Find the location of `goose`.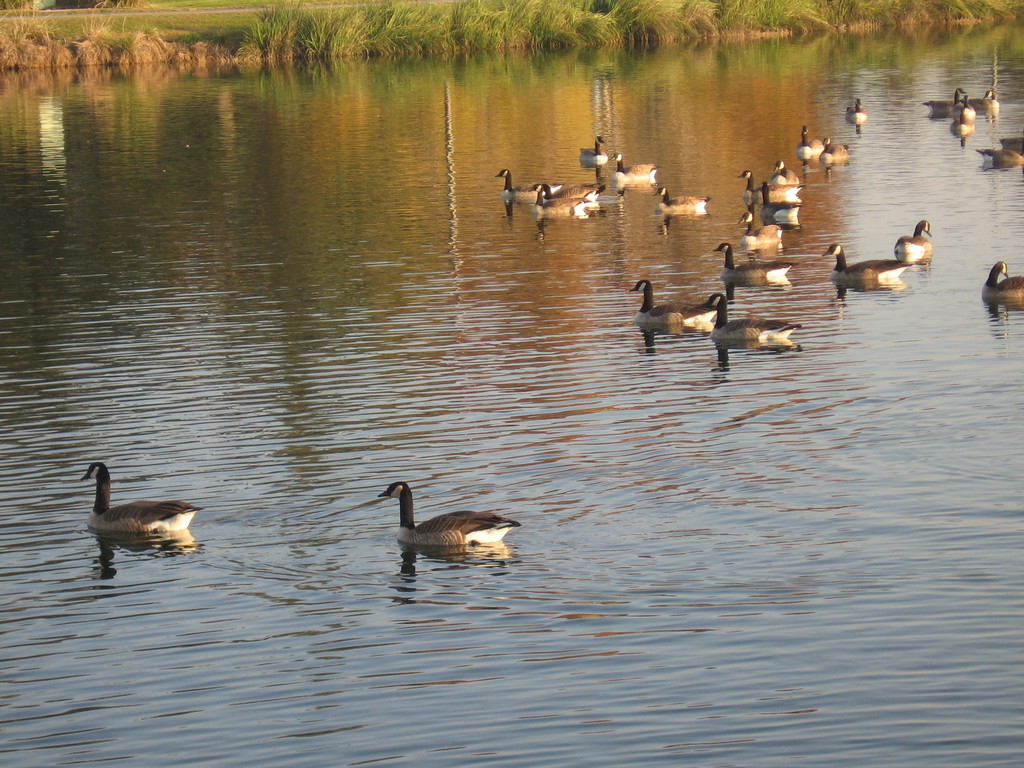
Location: (821,140,852,166).
